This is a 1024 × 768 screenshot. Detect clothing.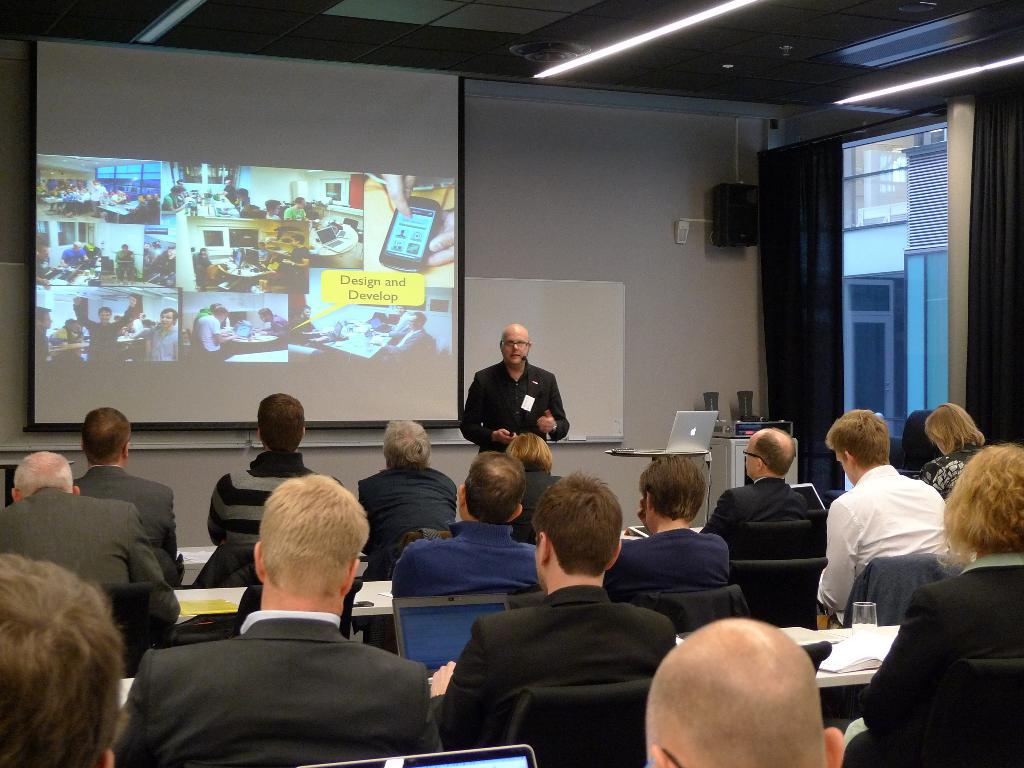
bbox=[150, 254, 171, 278].
